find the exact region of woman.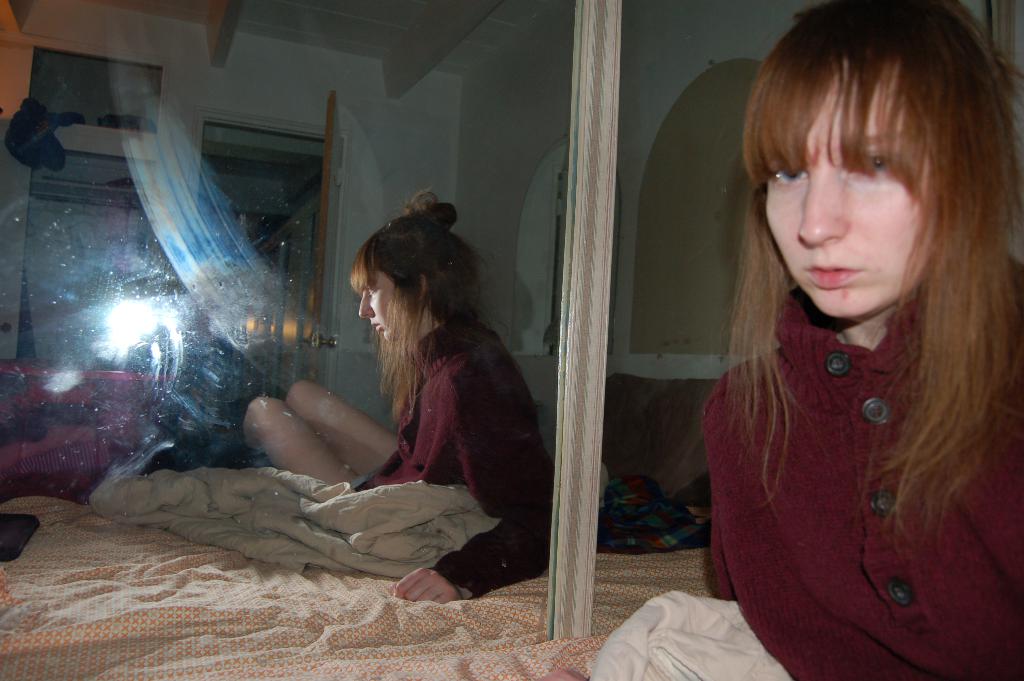
Exact region: locate(670, 4, 1023, 679).
